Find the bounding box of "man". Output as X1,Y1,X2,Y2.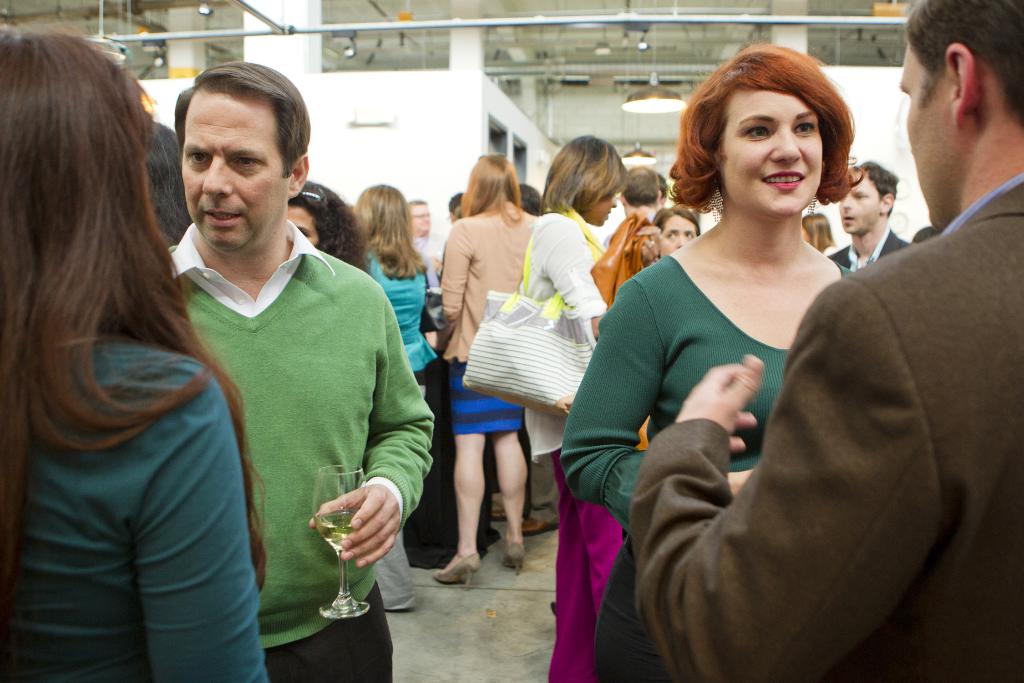
625,0,1023,682.
